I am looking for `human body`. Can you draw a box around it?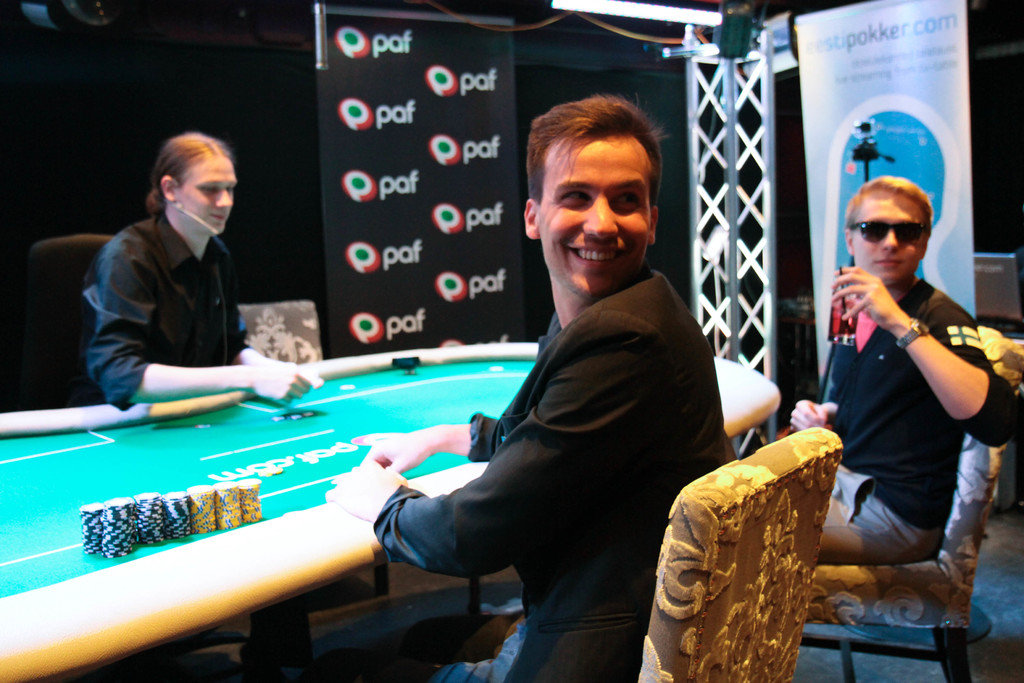
Sure, the bounding box is [790,148,1000,660].
